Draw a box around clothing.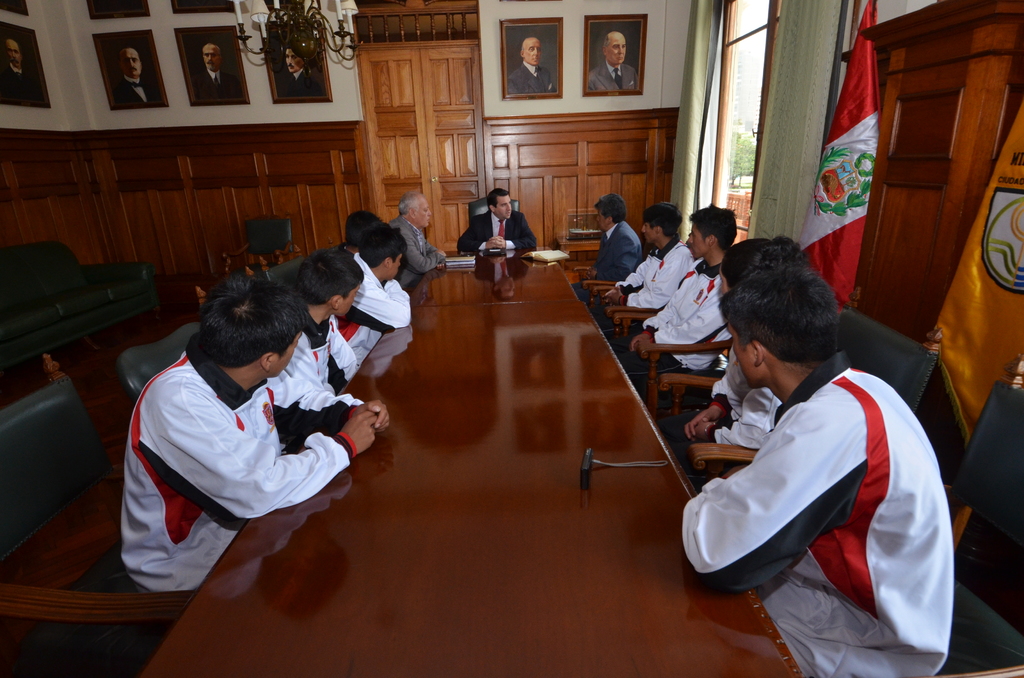
box(195, 64, 250, 103).
